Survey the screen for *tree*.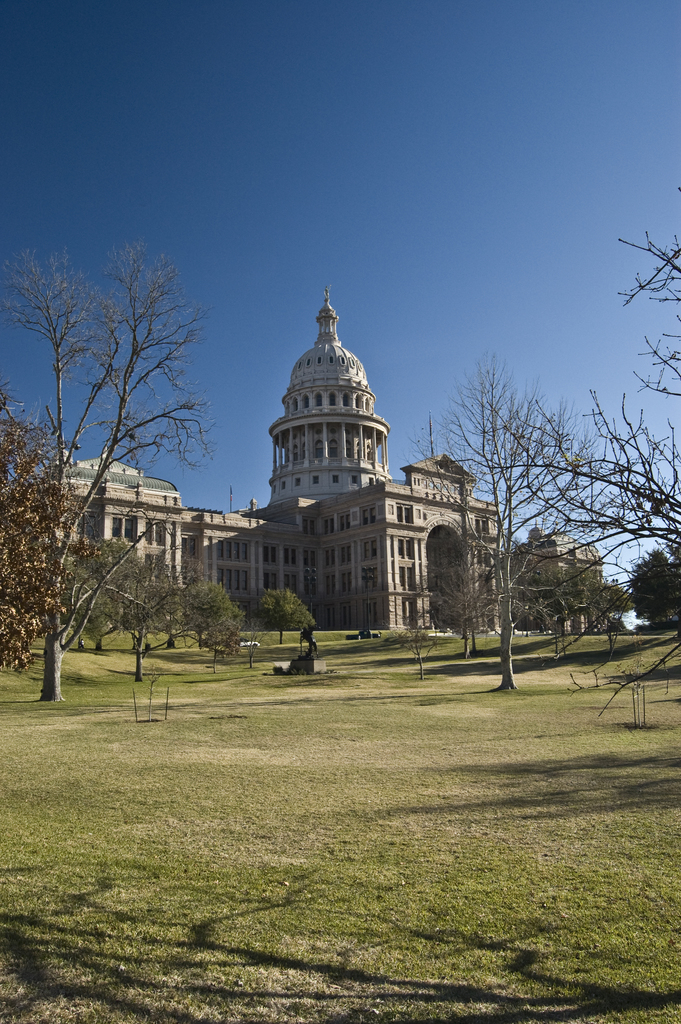
Survey found: left=390, top=367, right=628, bottom=680.
